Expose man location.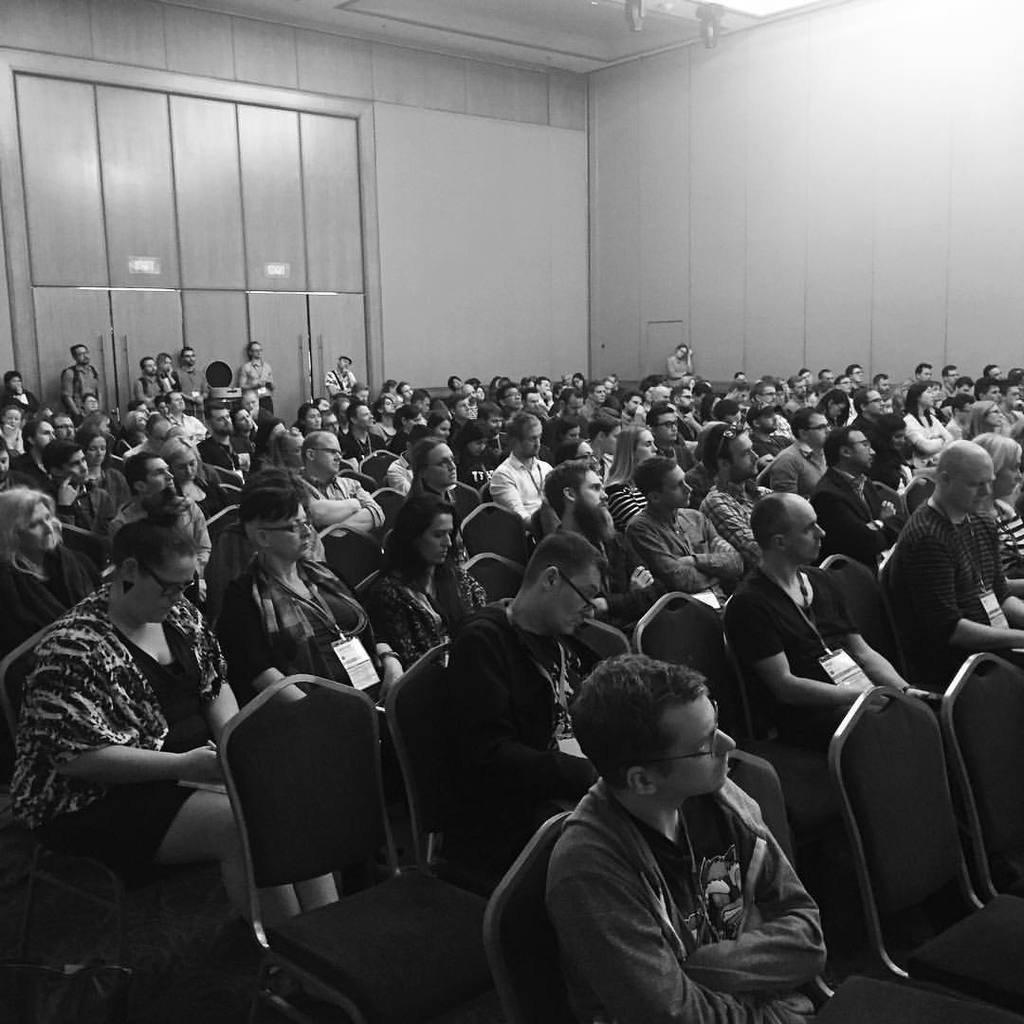
Exposed at BBox(701, 421, 760, 564).
